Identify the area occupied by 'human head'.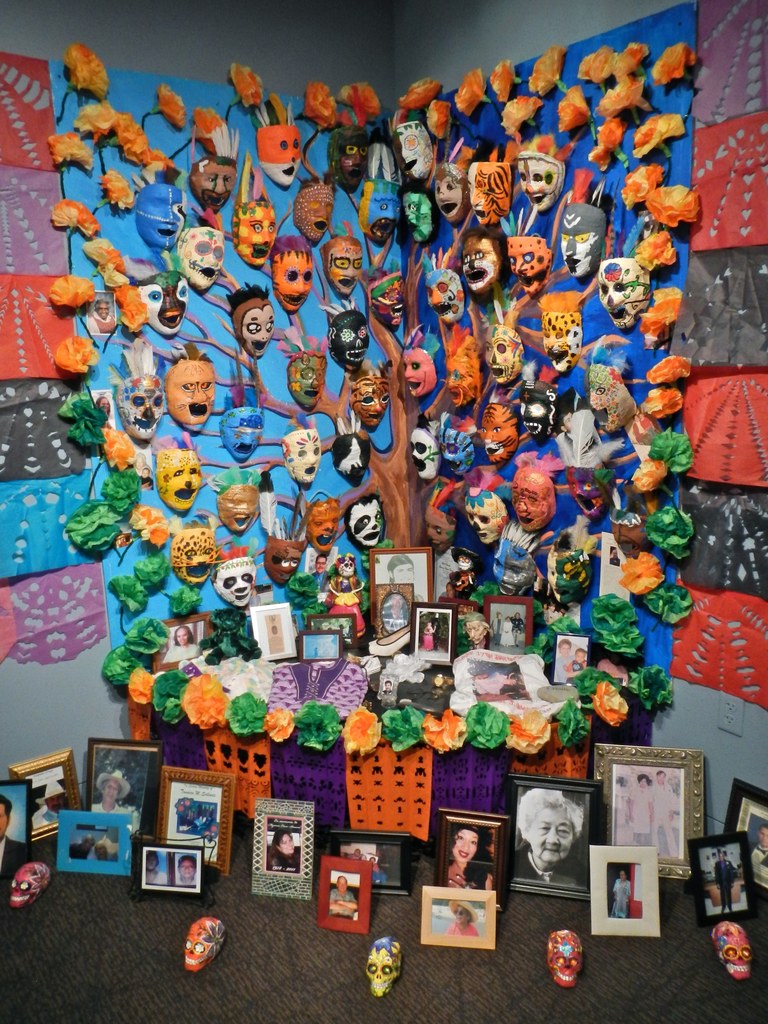
Area: x1=337, y1=874, x2=349, y2=894.
